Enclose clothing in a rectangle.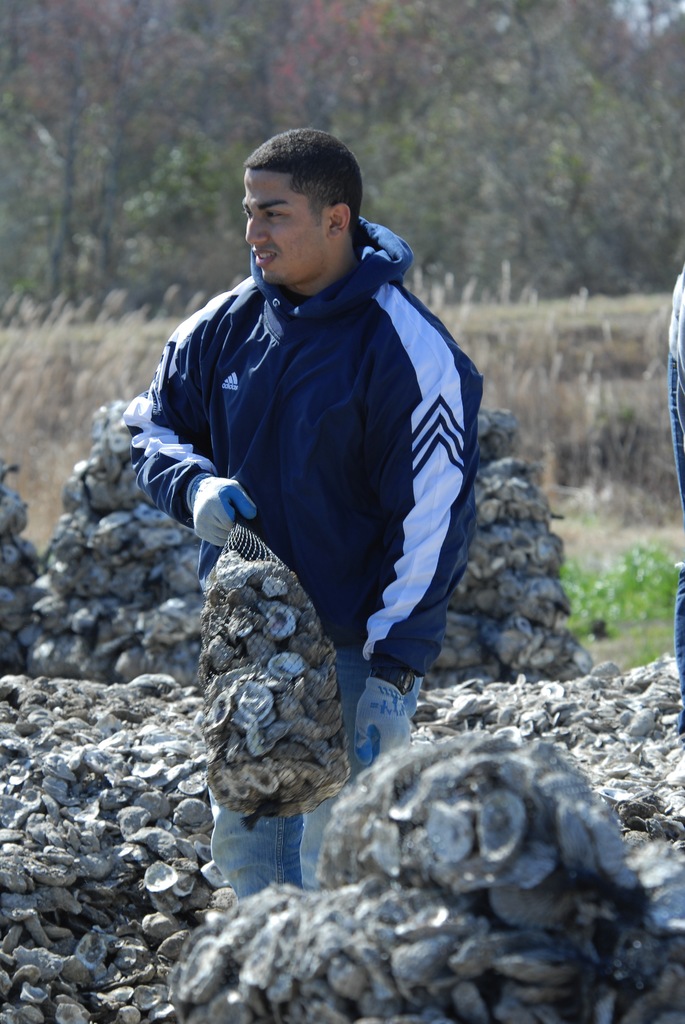
<box>124,224,482,887</box>.
